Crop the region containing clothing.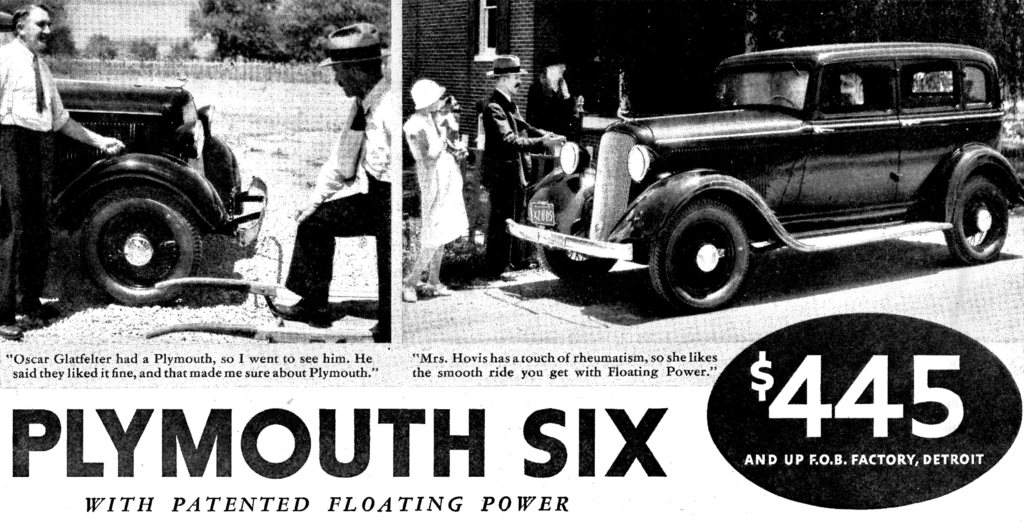
Crop region: x1=479, y1=99, x2=545, y2=258.
